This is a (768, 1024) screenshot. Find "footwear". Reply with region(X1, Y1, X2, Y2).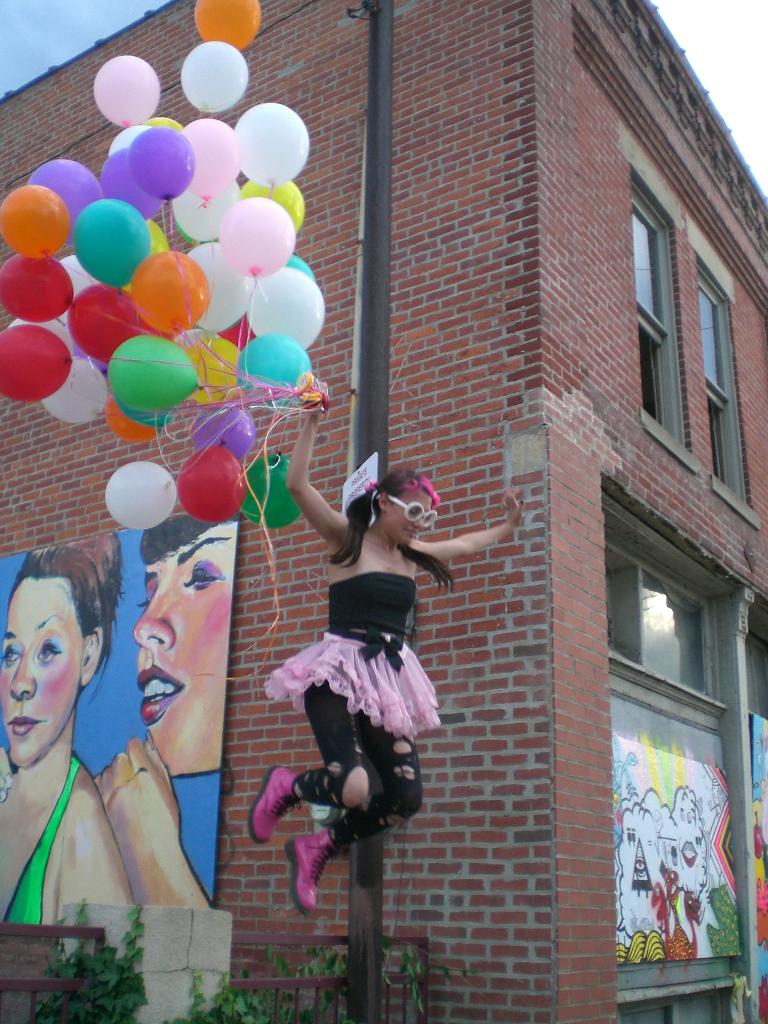
region(287, 839, 334, 916).
